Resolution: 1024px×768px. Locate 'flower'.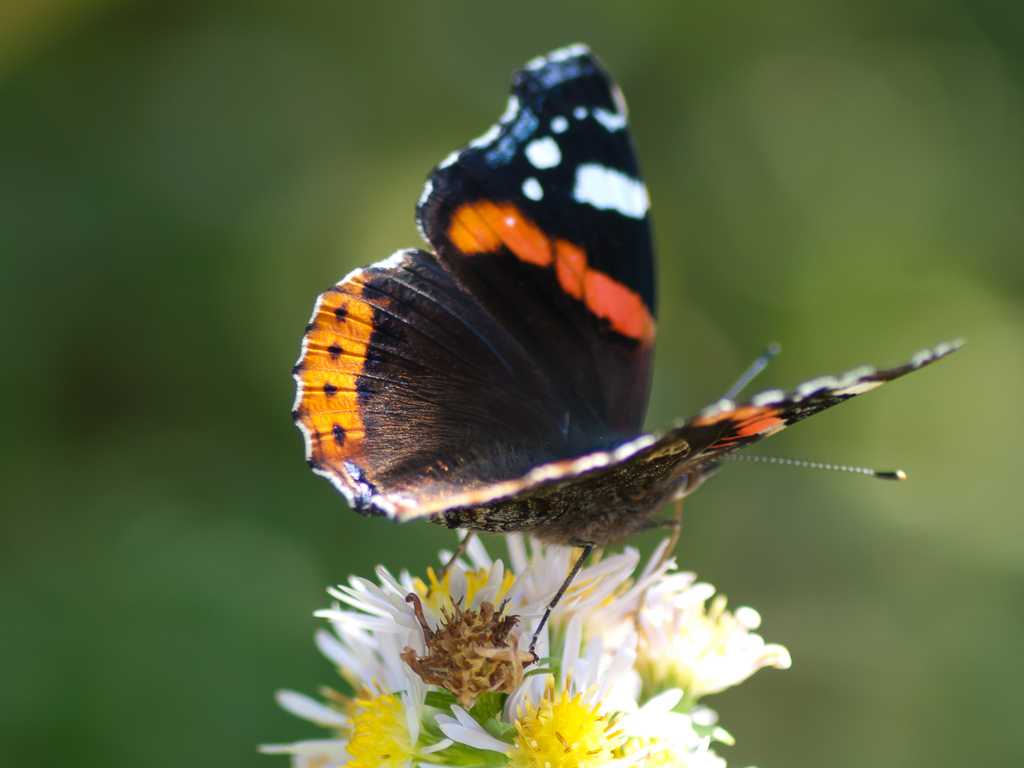
{"x1": 621, "y1": 540, "x2": 792, "y2": 697}.
